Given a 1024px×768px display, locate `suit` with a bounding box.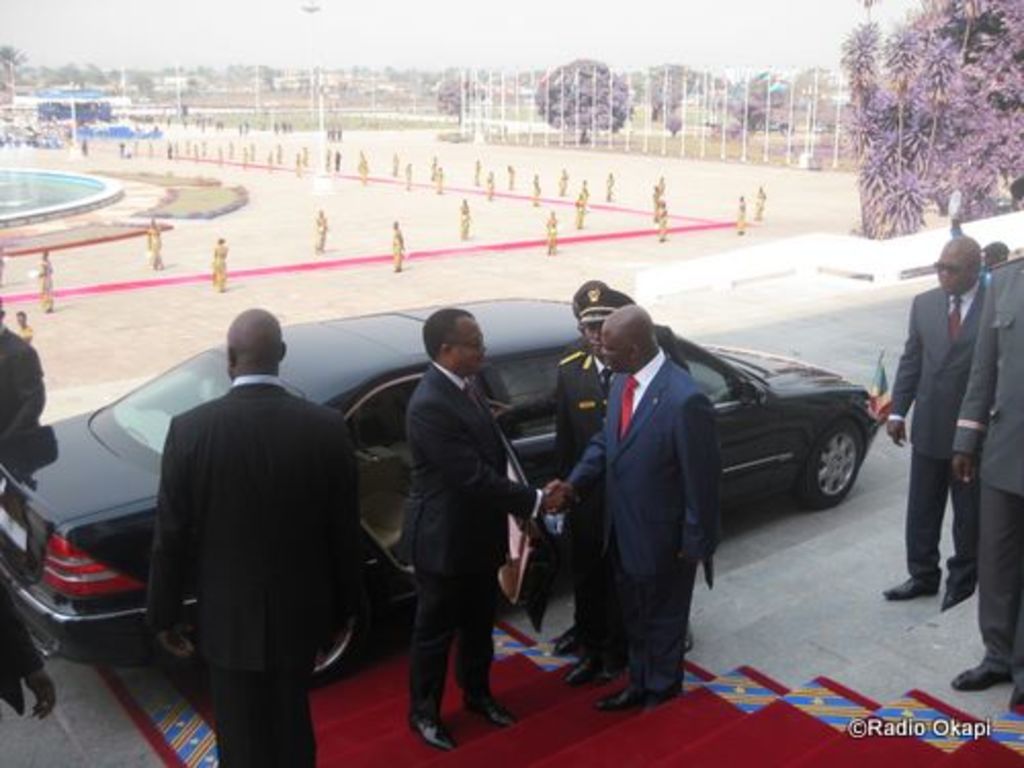
Located: region(135, 371, 367, 766).
